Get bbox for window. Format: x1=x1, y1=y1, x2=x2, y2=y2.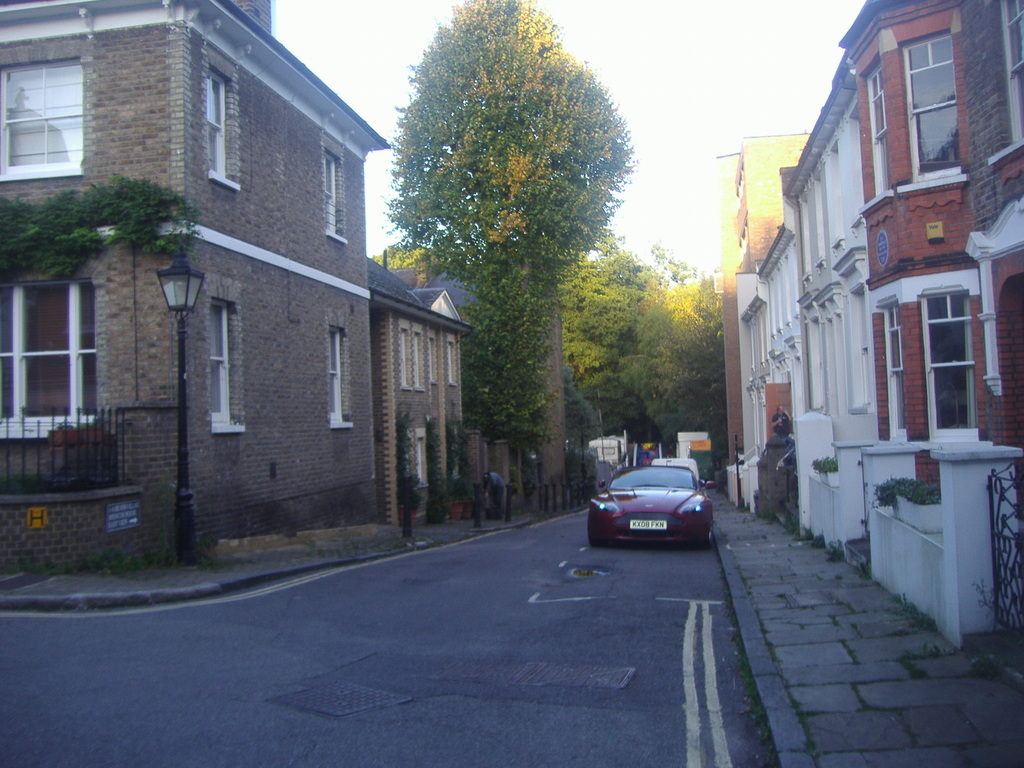
x1=200, y1=306, x2=239, y2=421.
